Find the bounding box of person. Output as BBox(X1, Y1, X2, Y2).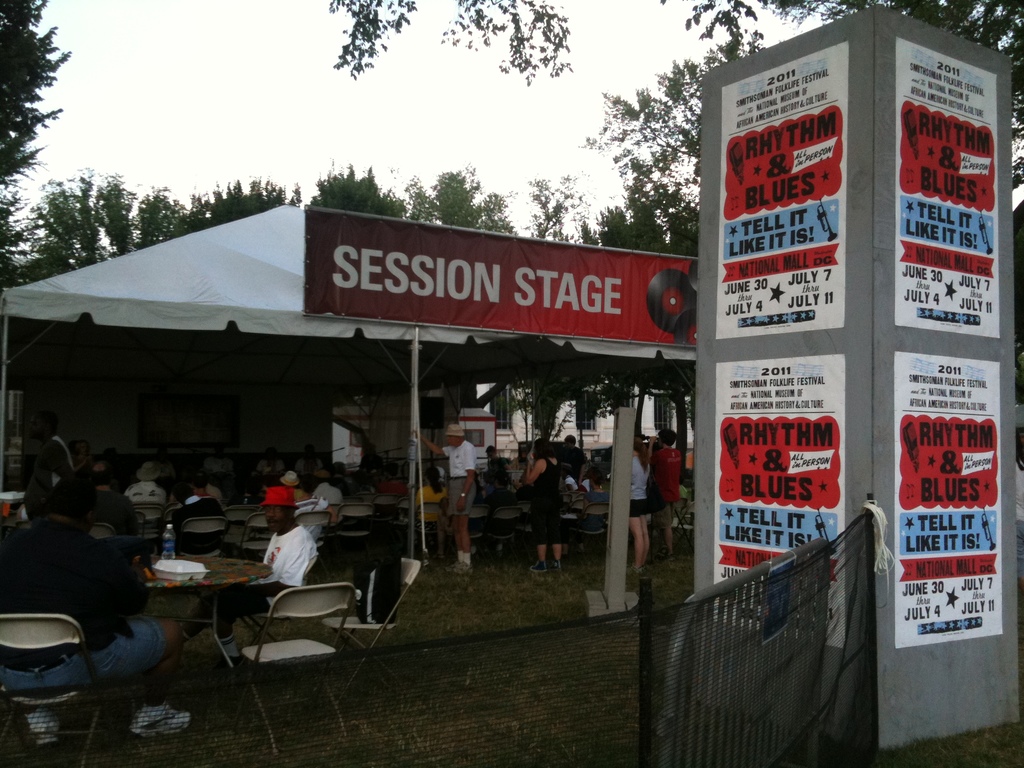
BBox(313, 469, 344, 504).
